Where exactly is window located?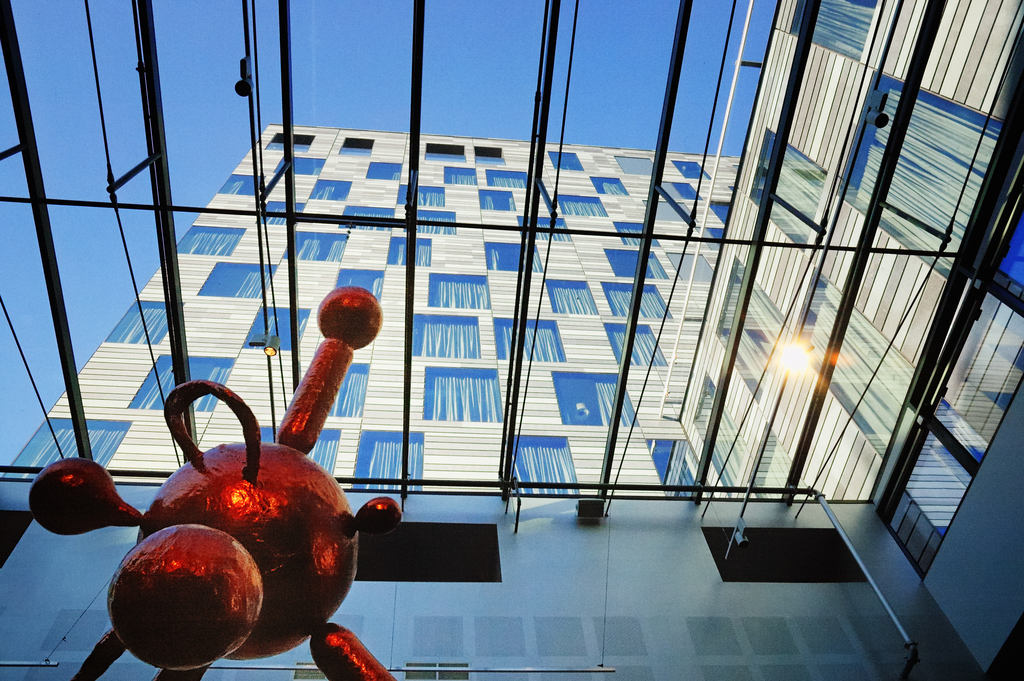
Its bounding box is 261,201,309,235.
